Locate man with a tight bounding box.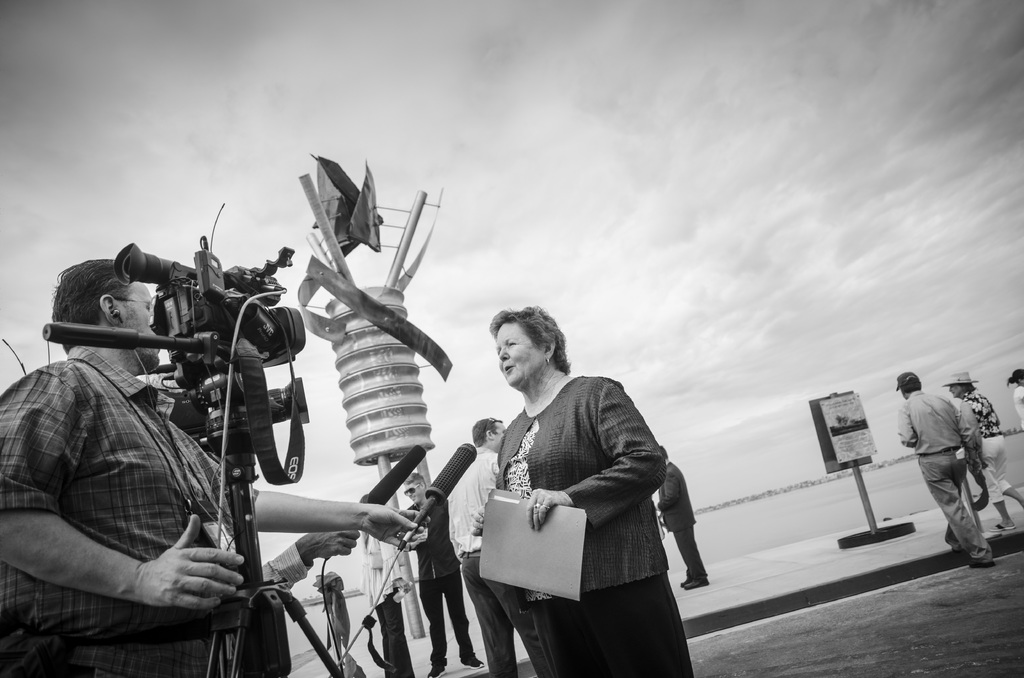
650/442/708/590.
